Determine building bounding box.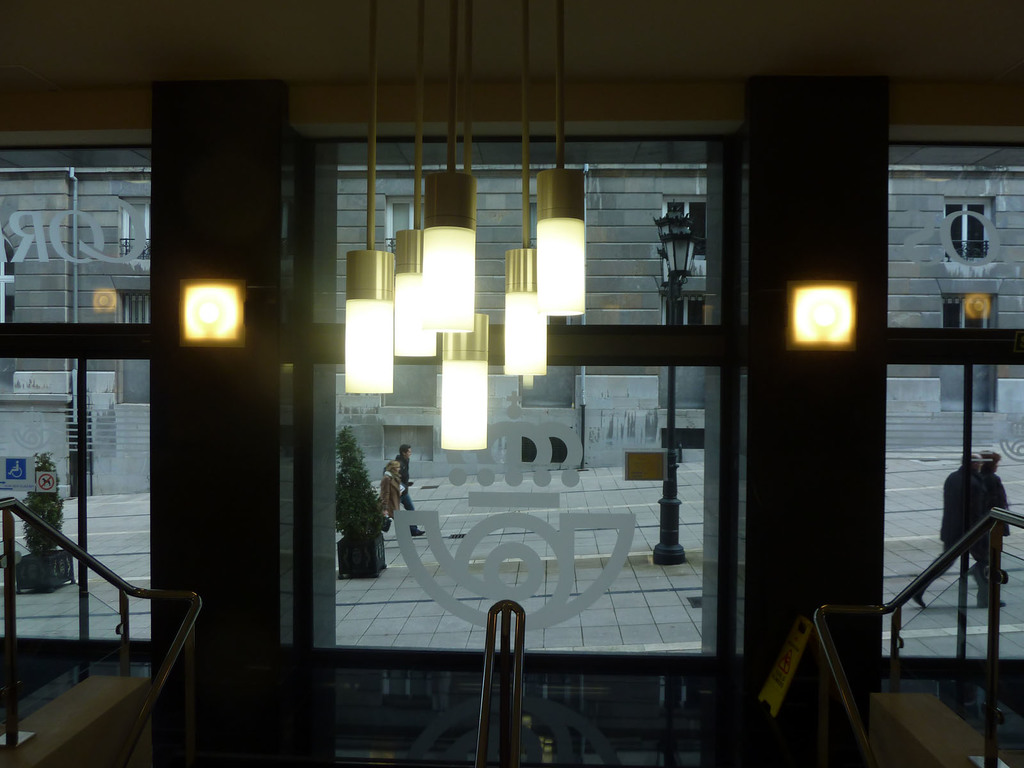
Determined: Rect(0, 0, 1023, 767).
